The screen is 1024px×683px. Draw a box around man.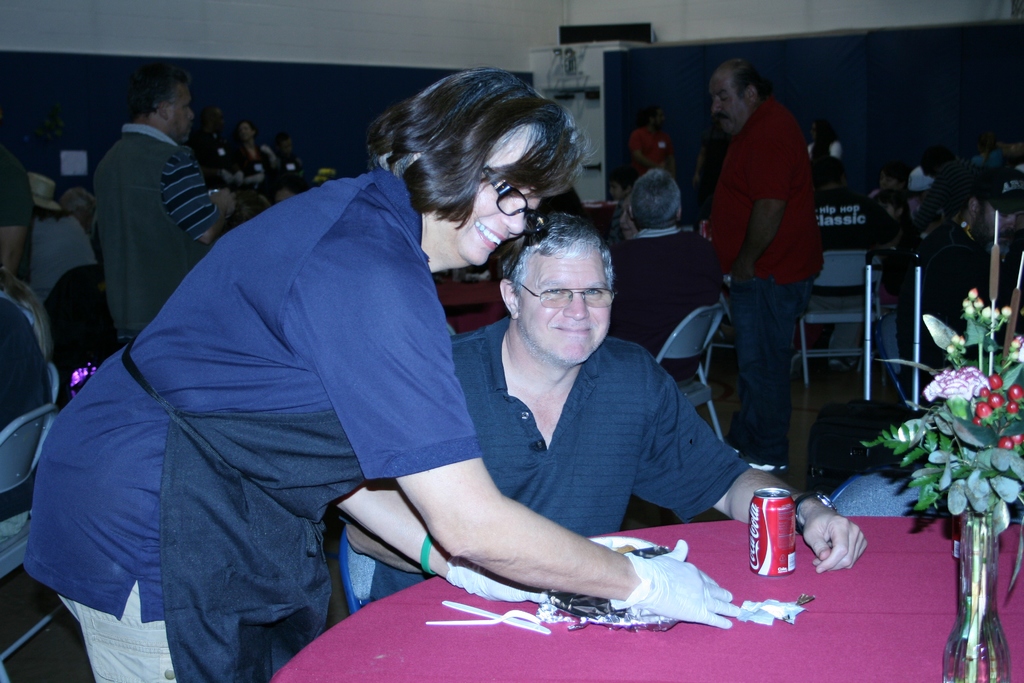
BBox(97, 67, 227, 343).
